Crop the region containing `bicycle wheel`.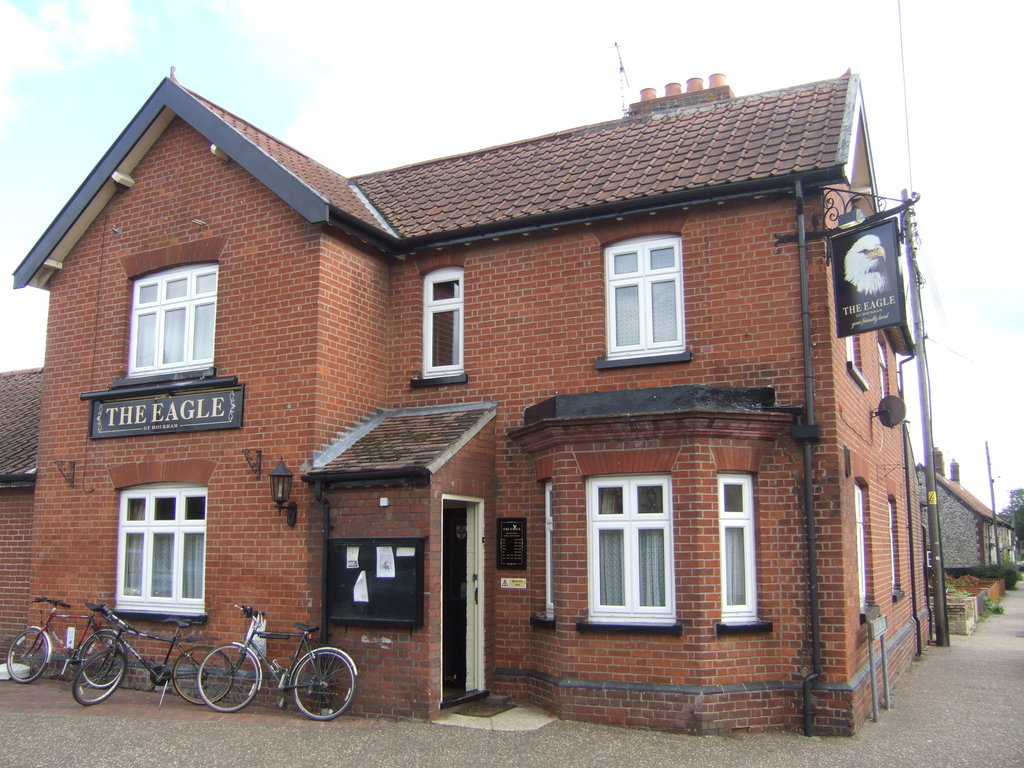
Crop region: BBox(171, 644, 233, 705).
